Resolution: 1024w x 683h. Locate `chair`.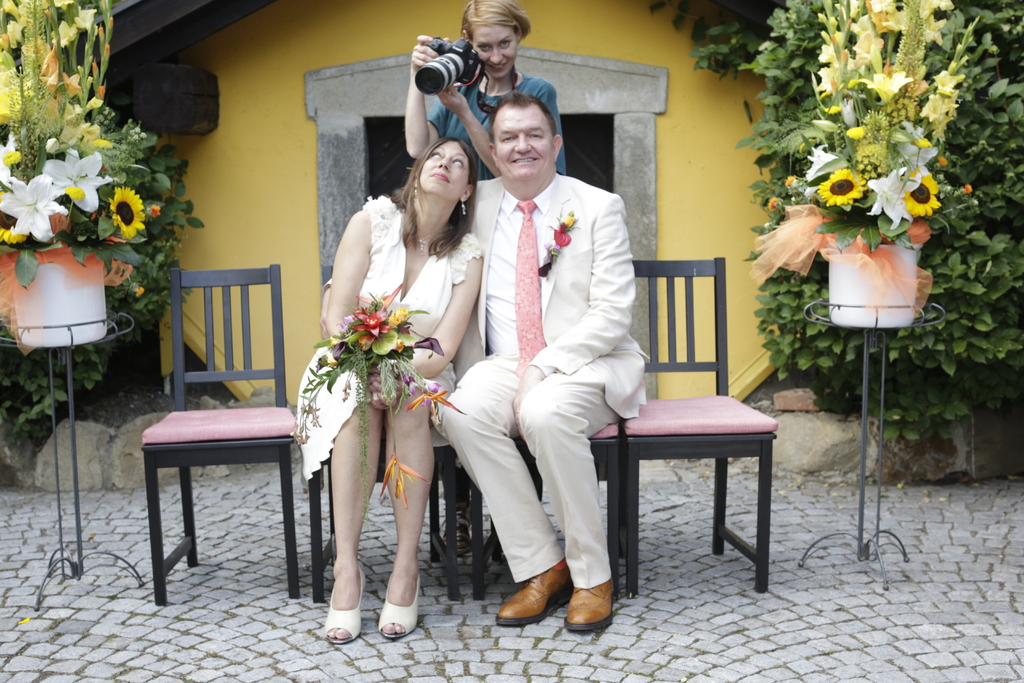
131:233:307:624.
